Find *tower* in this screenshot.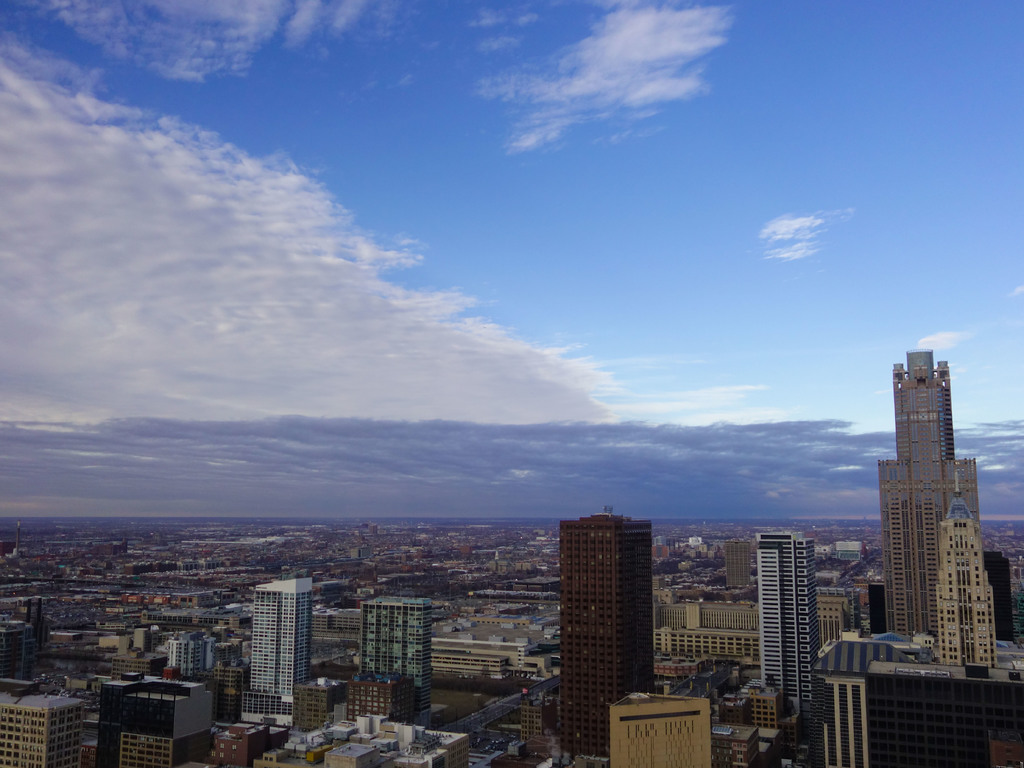
The bounding box for *tower* is bbox(760, 529, 816, 718).
